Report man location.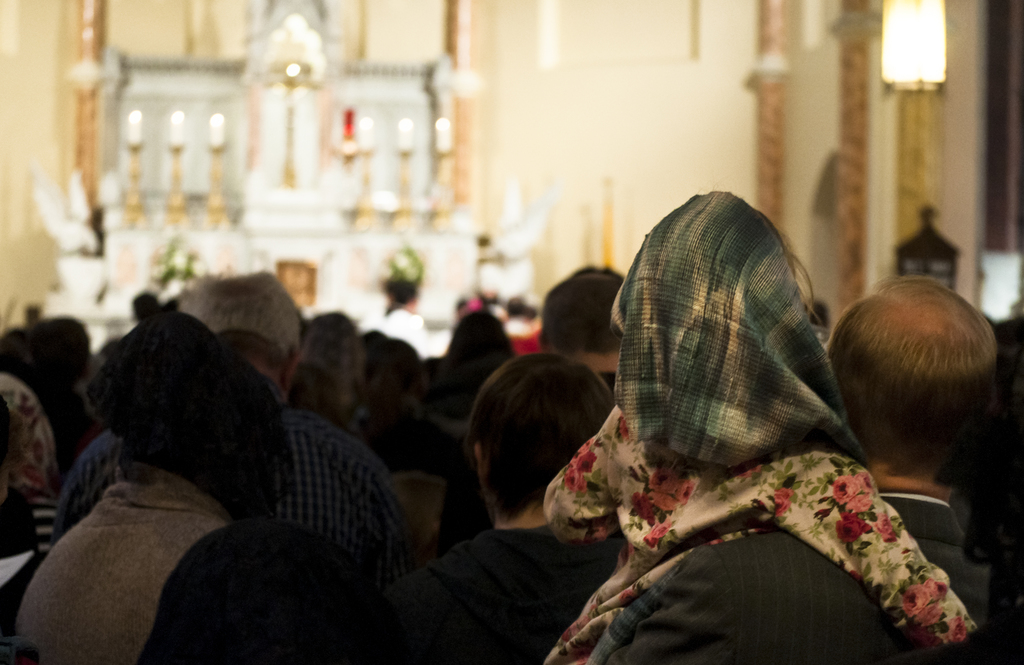
Report: bbox=[831, 277, 1023, 643].
